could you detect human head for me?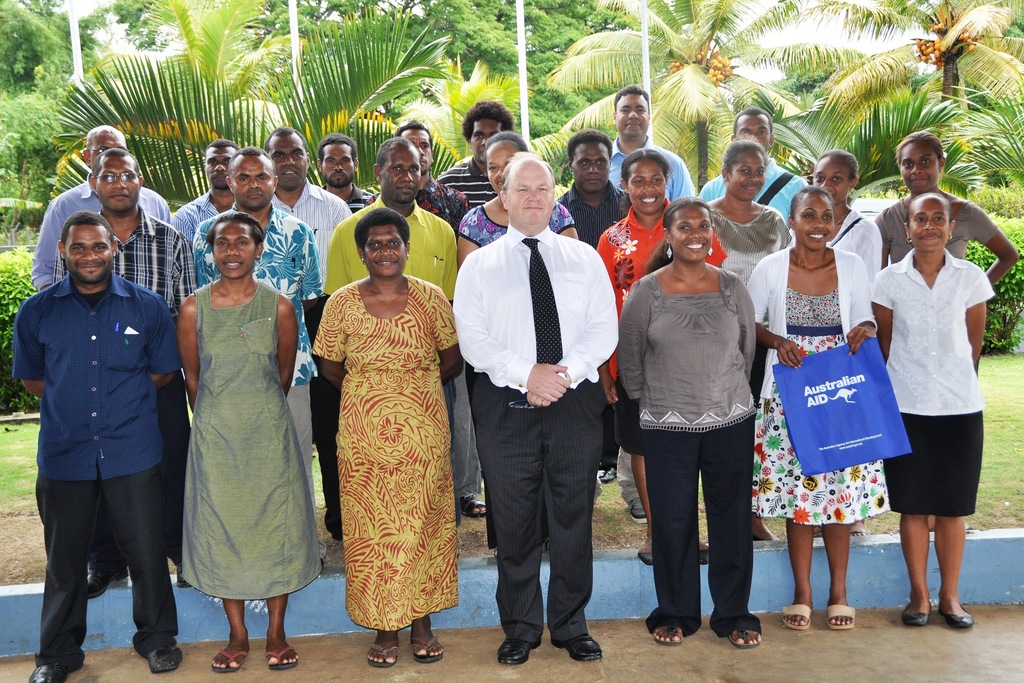
Detection result: [223, 143, 279, 210].
